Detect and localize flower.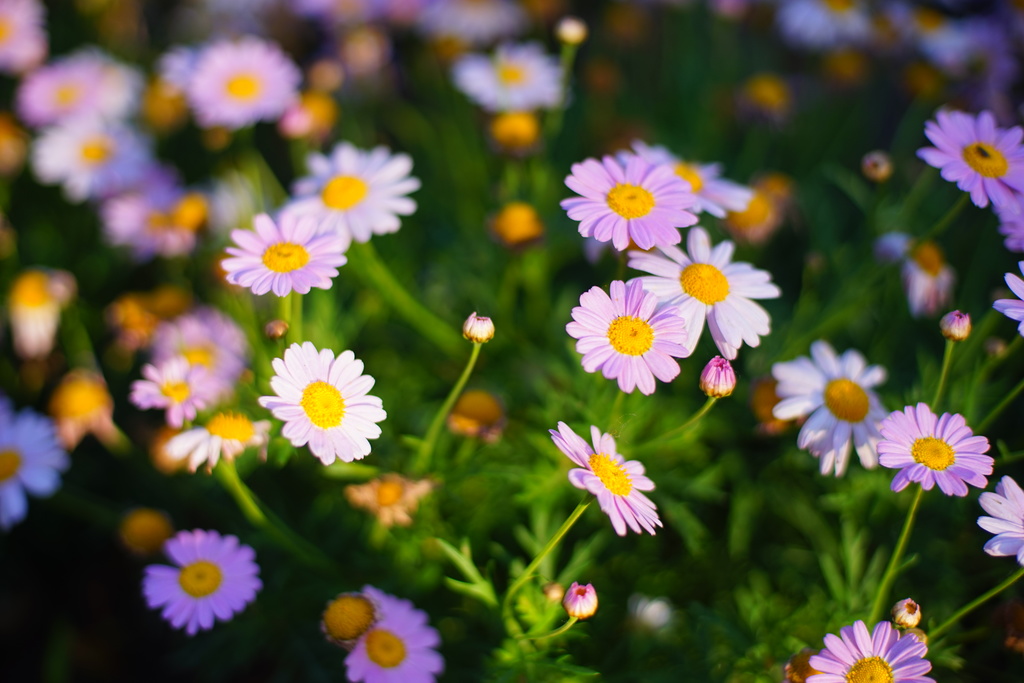
Localized at x1=0 y1=403 x2=67 y2=523.
